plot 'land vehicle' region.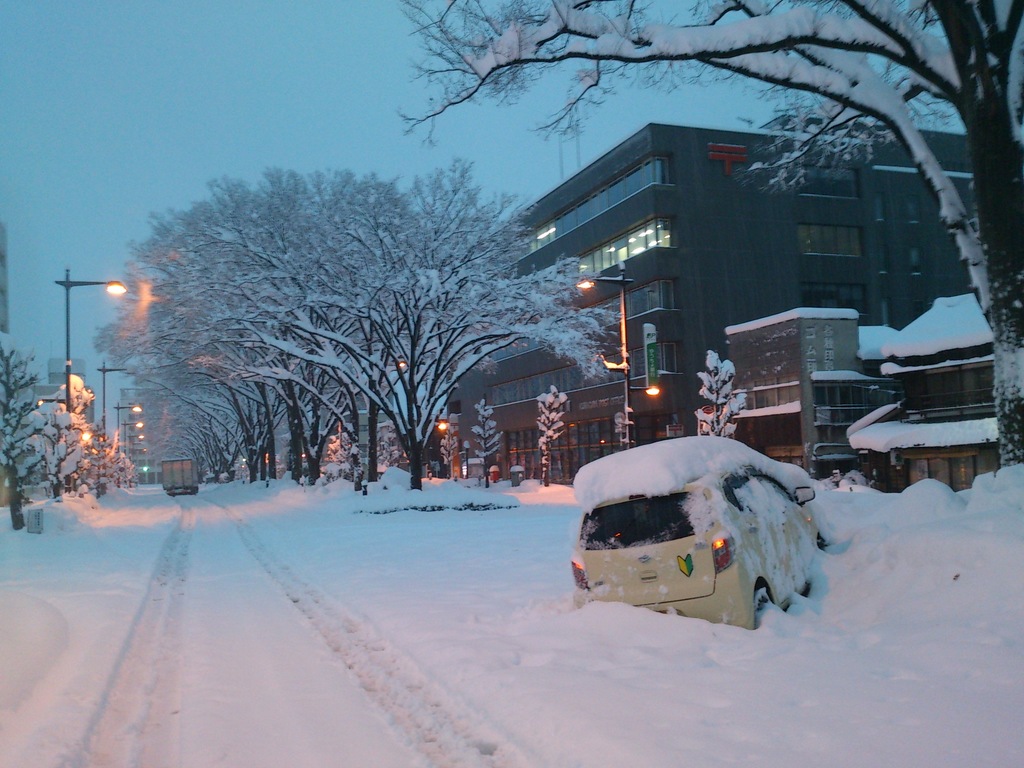
Plotted at <region>564, 444, 836, 641</region>.
